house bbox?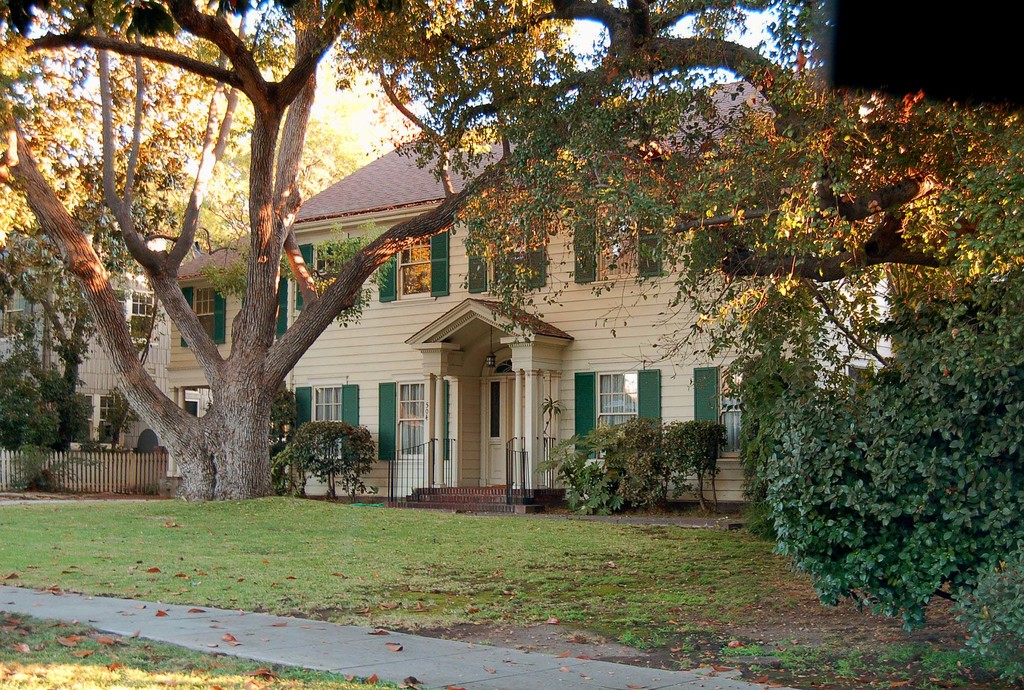
rect(166, 74, 941, 513)
